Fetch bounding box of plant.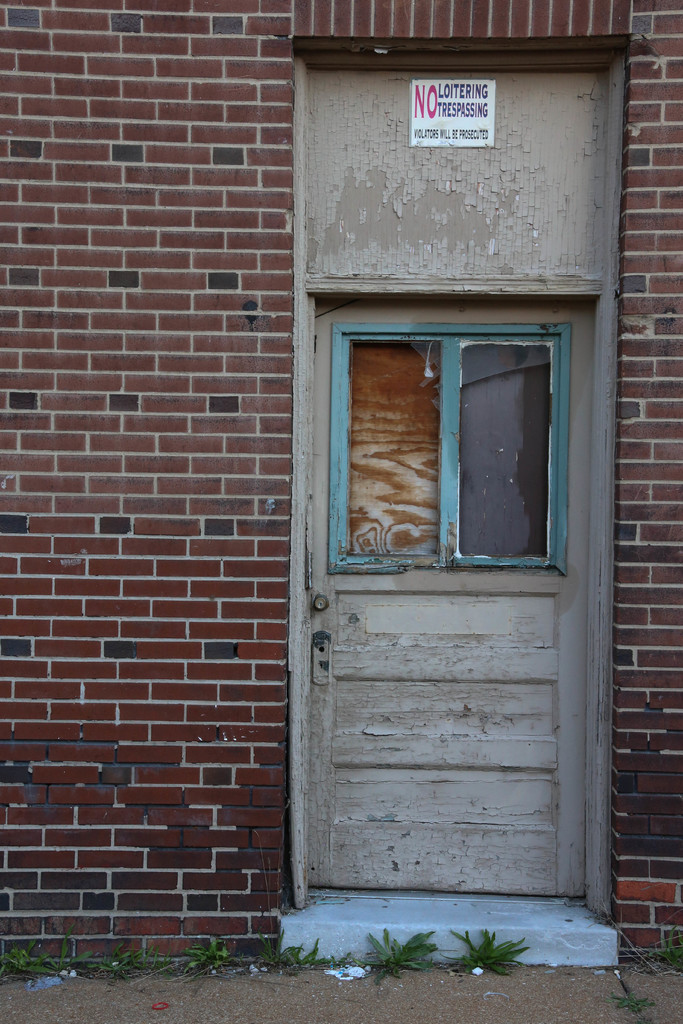
Bbox: [0,941,96,977].
